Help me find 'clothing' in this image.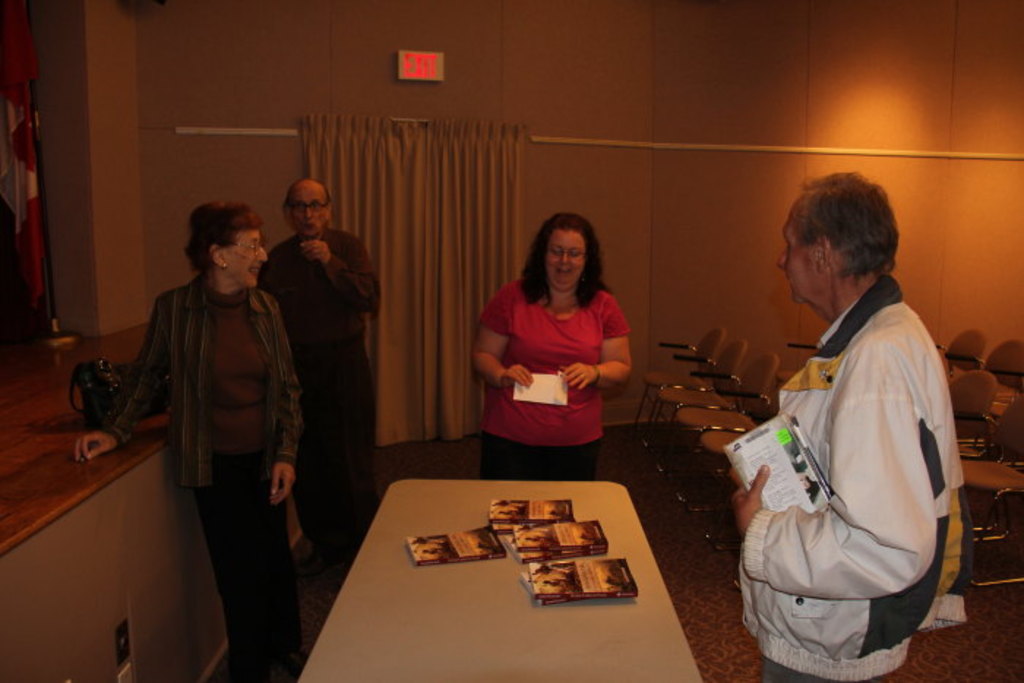
Found it: 101,278,291,655.
